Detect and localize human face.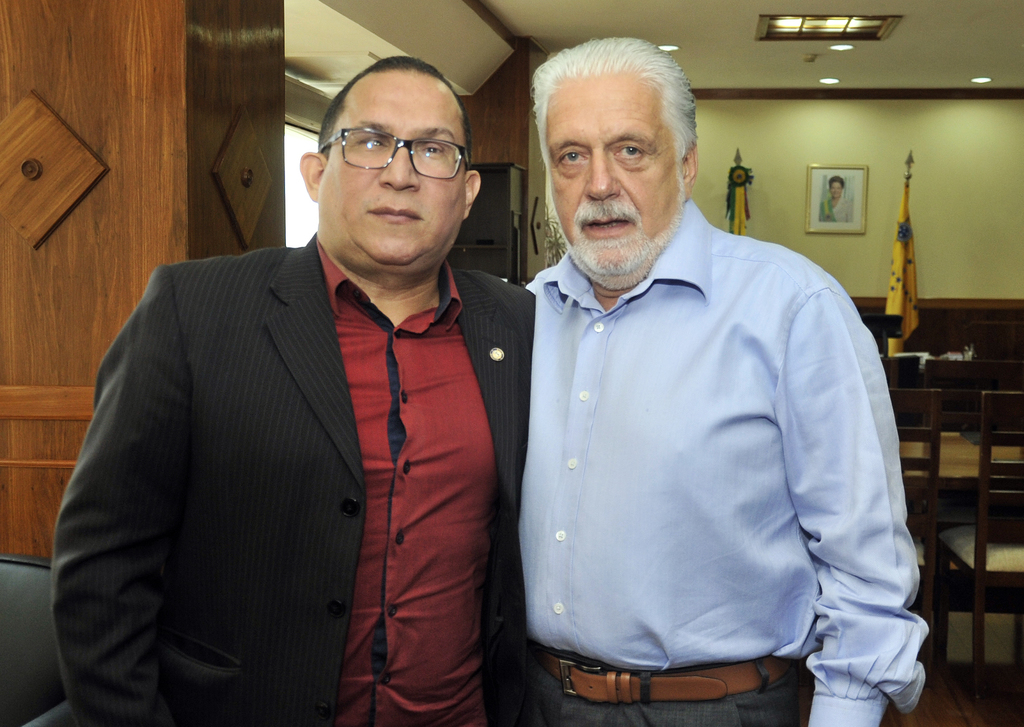
Localized at bbox(320, 70, 466, 265).
